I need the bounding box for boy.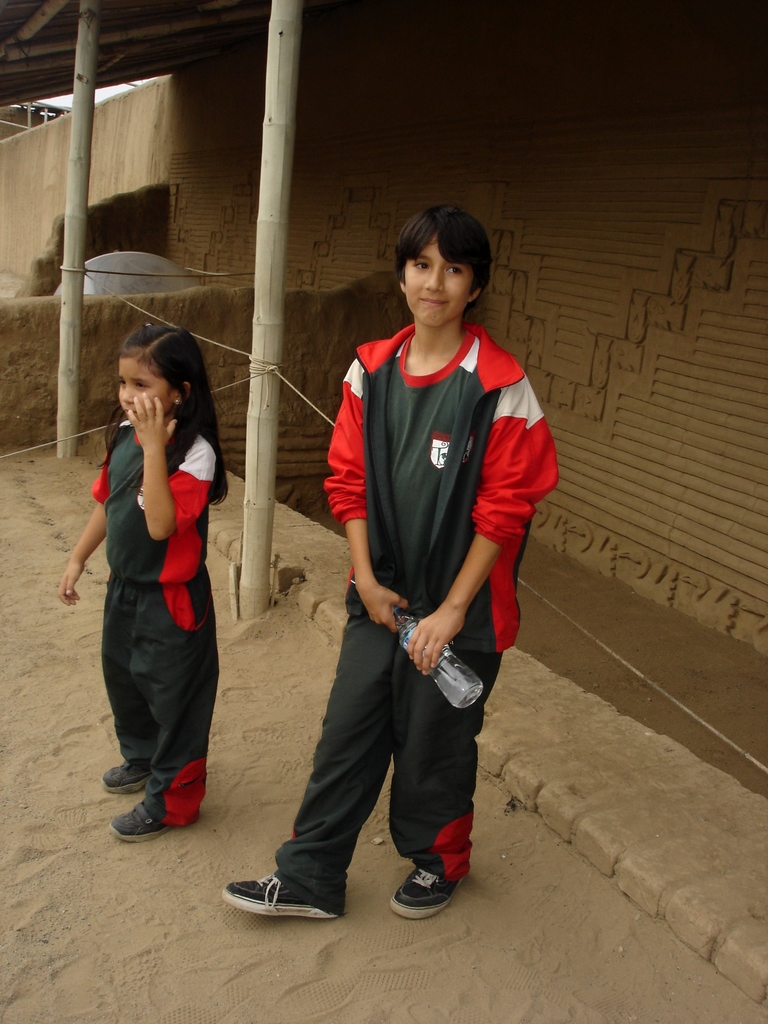
Here it is: <bbox>226, 202, 541, 928</bbox>.
